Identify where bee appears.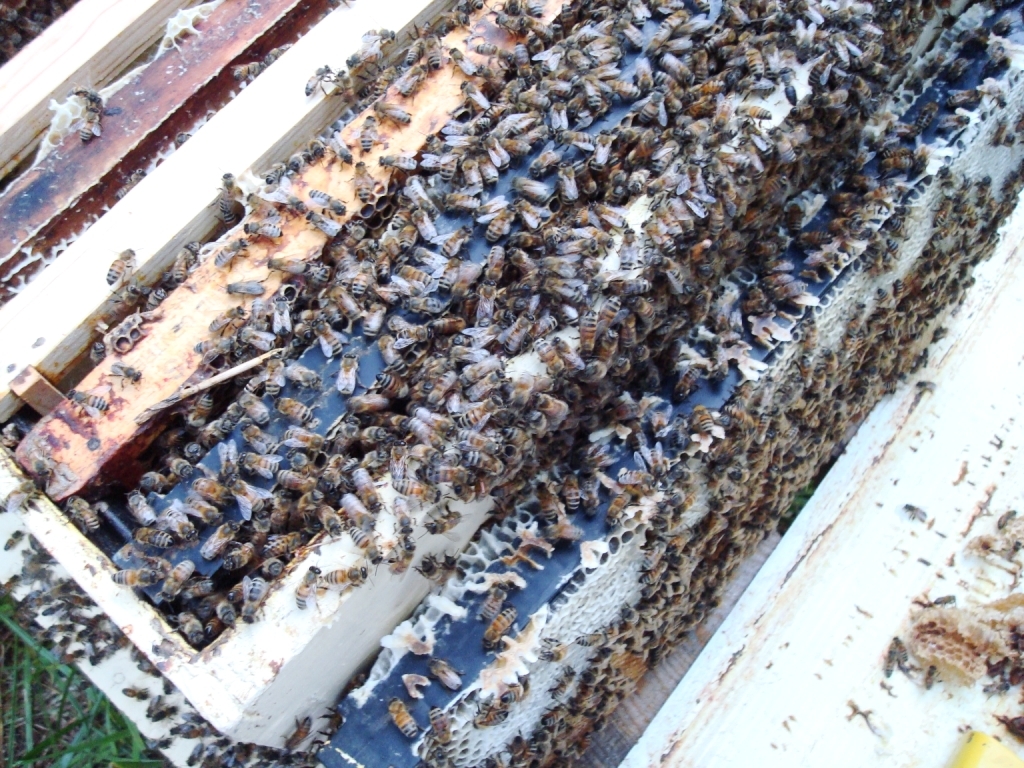
Appears at (911, 99, 932, 136).
